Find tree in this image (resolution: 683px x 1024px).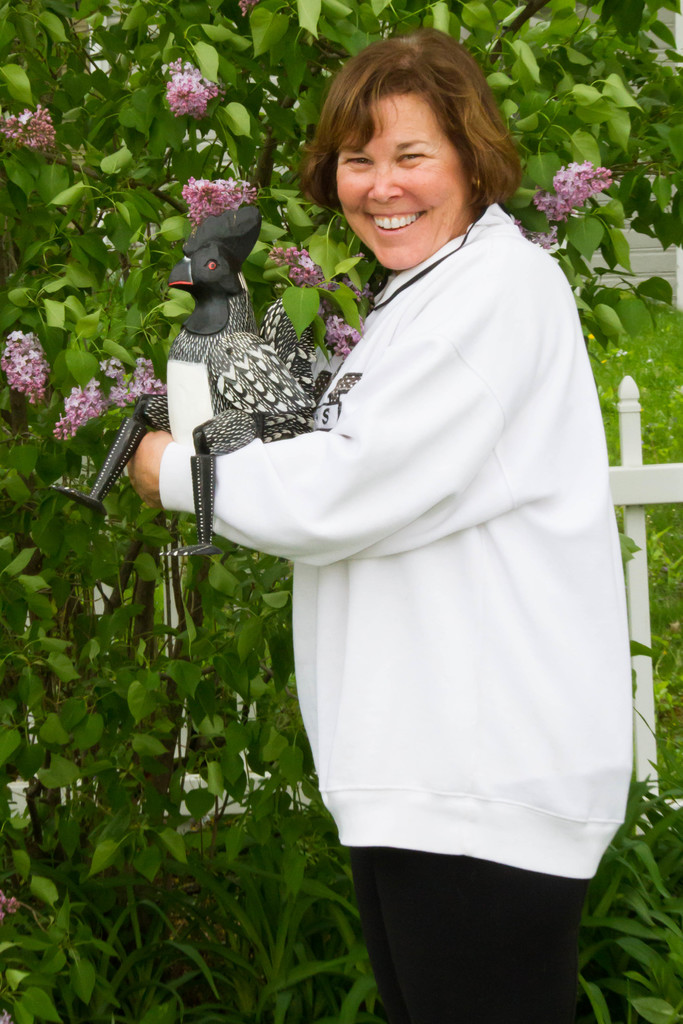
(left=0, top=0, right=682, bottom=874).
